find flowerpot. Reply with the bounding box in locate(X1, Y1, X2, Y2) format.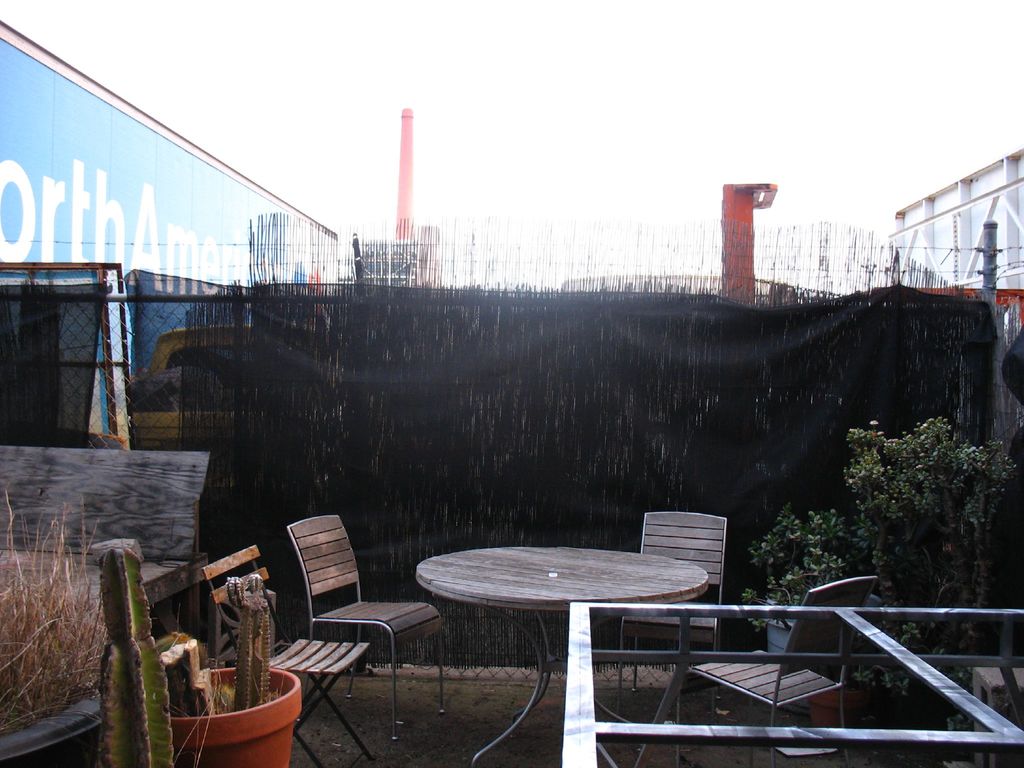
locate(757, 588, 879, 660).
